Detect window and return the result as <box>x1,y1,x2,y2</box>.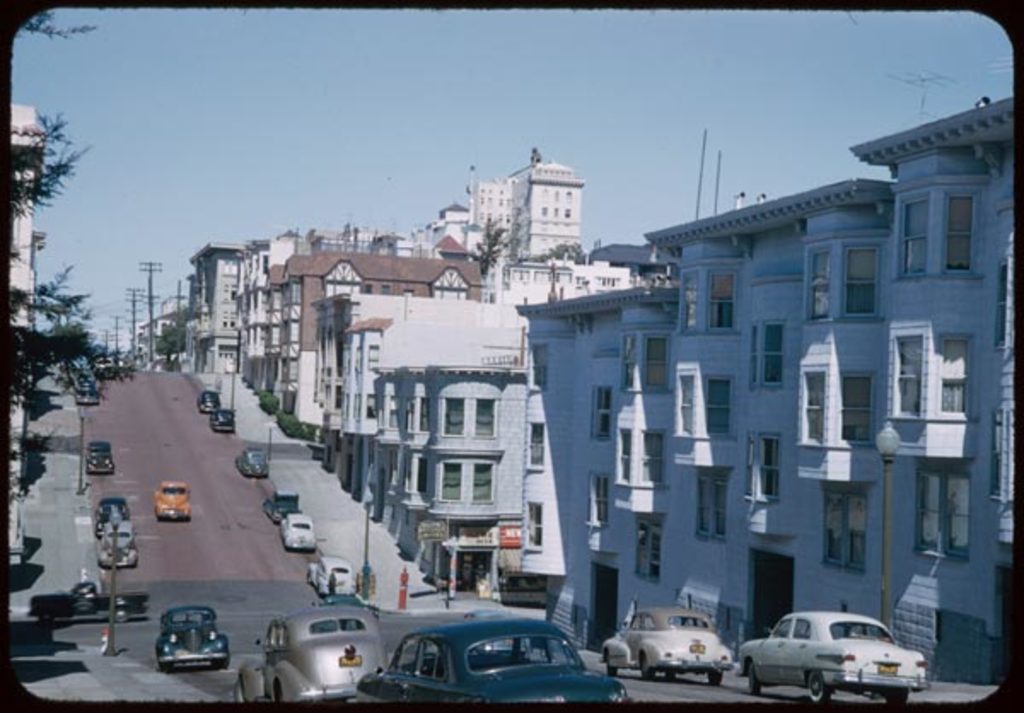
<box>647,339,667,384</box>.
